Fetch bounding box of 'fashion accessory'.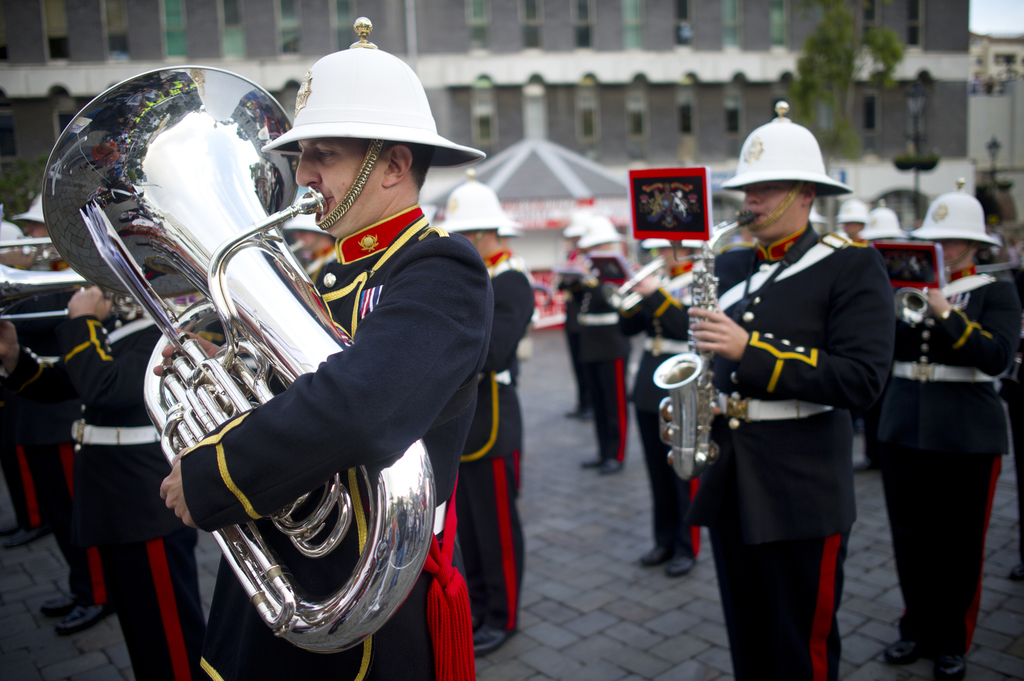
Bbox: x1=477 y1=625 x2=520 y2=655.
